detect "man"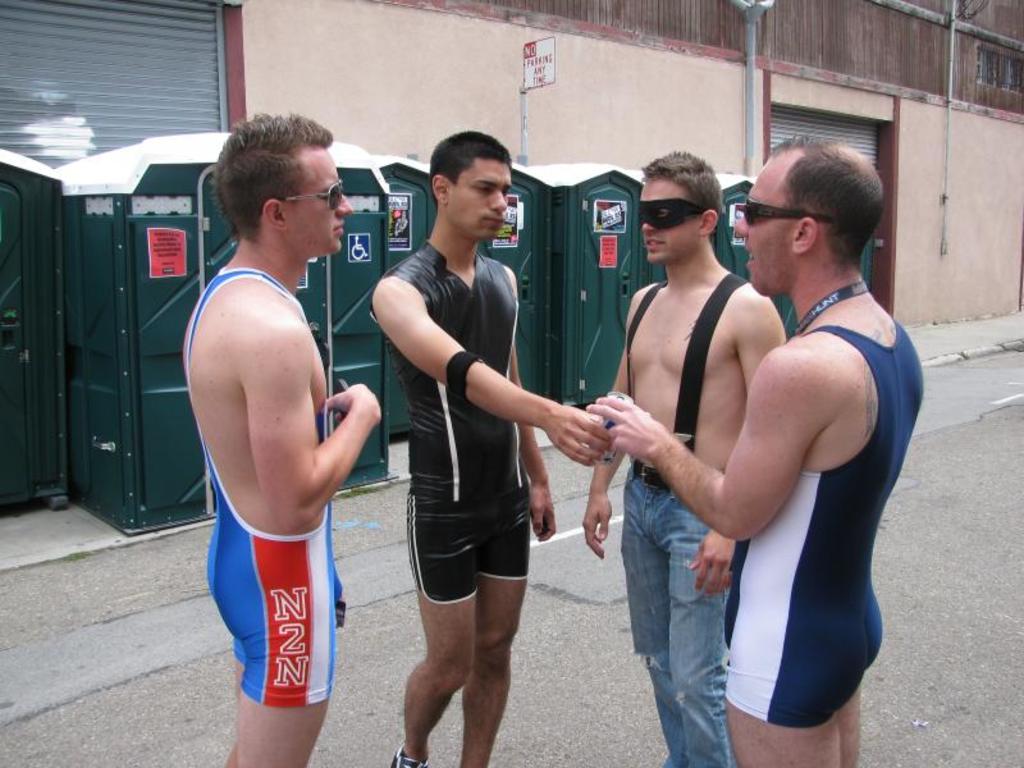
box=[575, 140, 790, 767]
